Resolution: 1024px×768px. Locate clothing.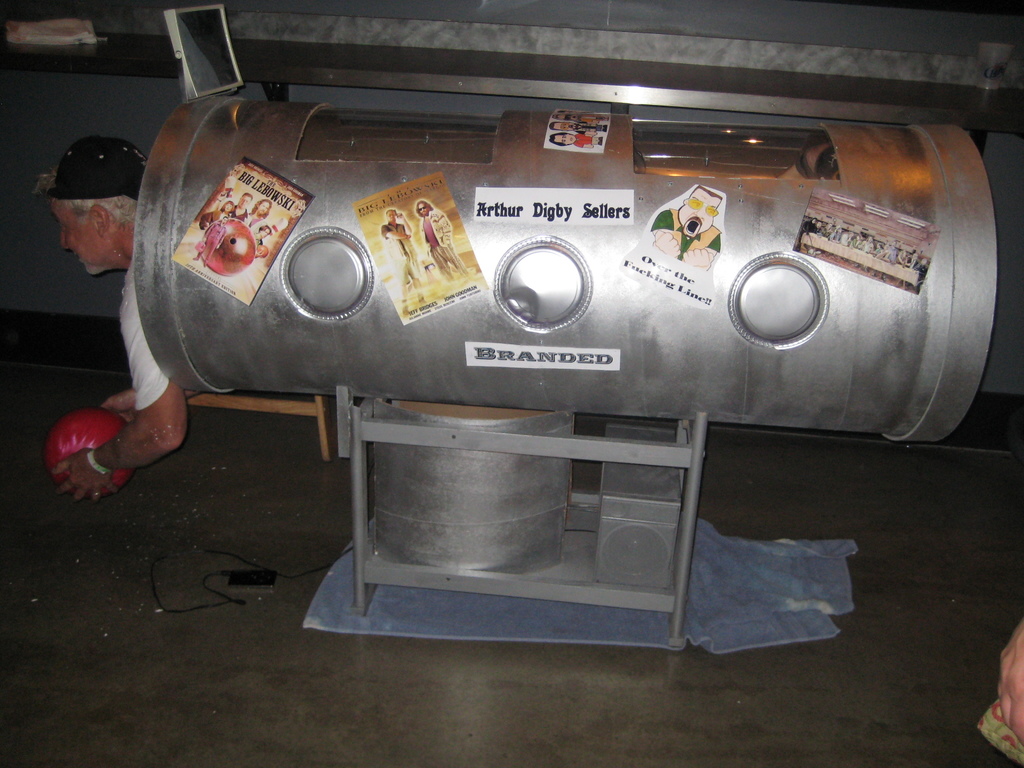
bbox=(374, 219, 428, 308).
